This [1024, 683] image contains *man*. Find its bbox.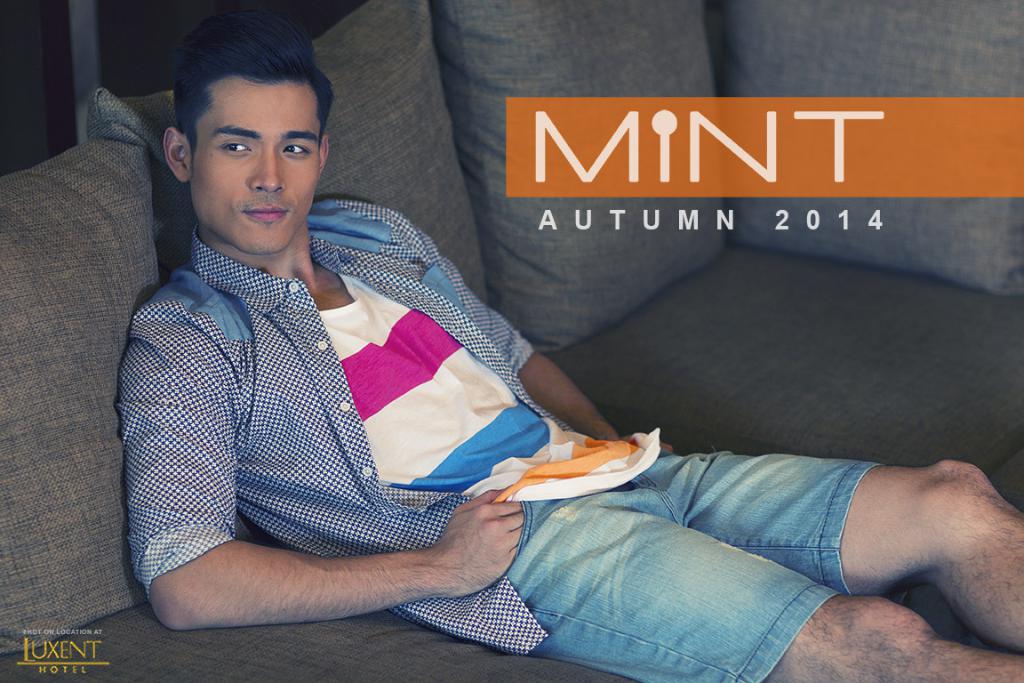
118,13,1023,682.
